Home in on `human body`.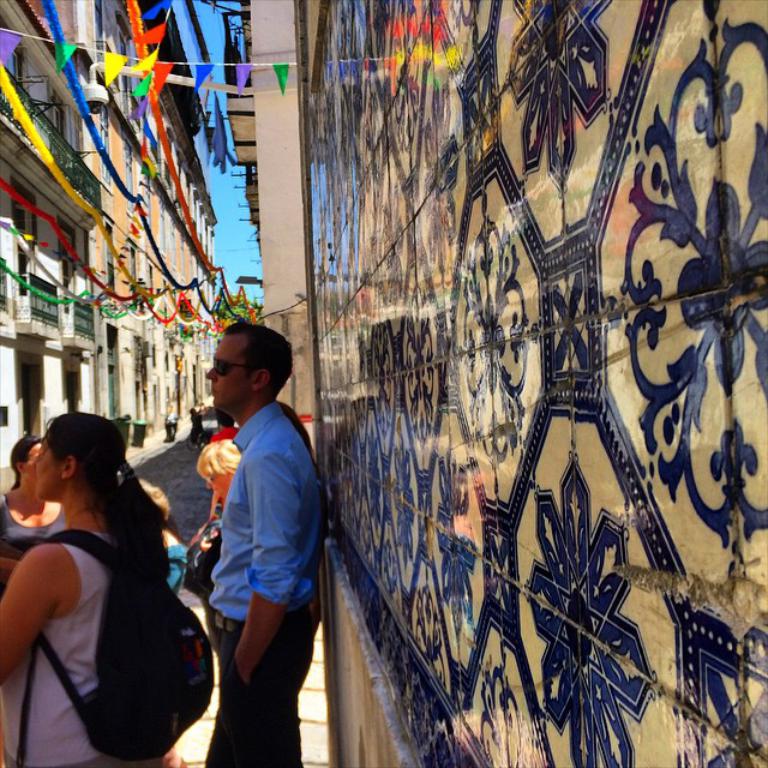
Homed in at (184, 325, 317, 767).
